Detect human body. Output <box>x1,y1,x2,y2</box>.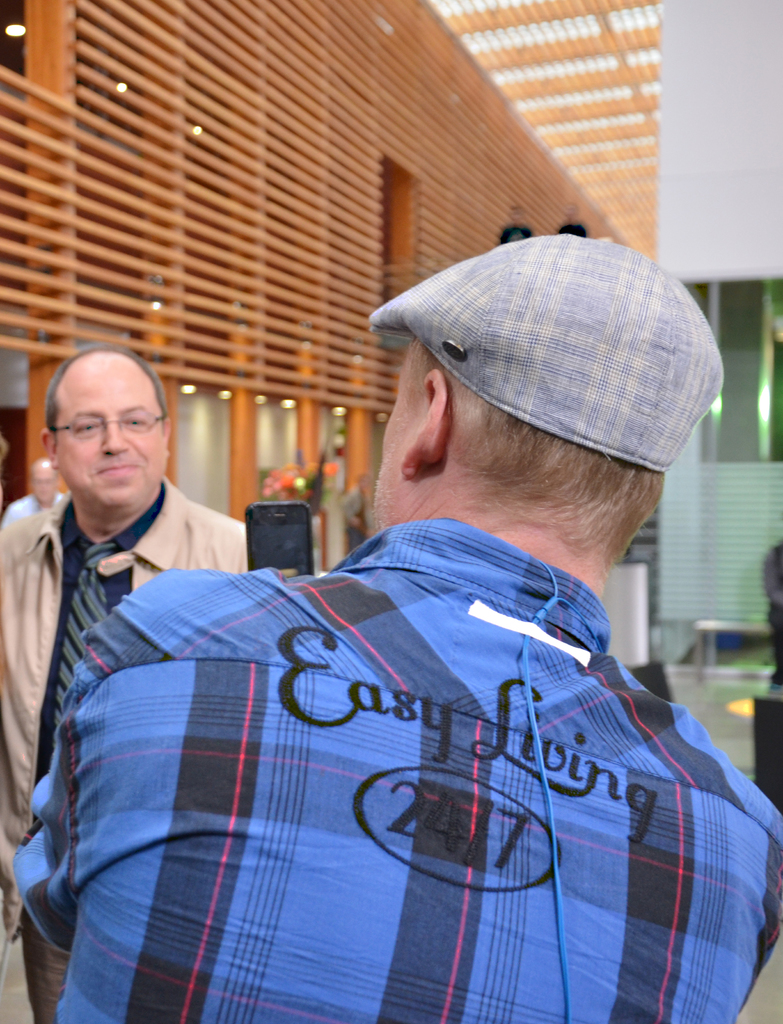
<box>0,456,61,529</box>.
